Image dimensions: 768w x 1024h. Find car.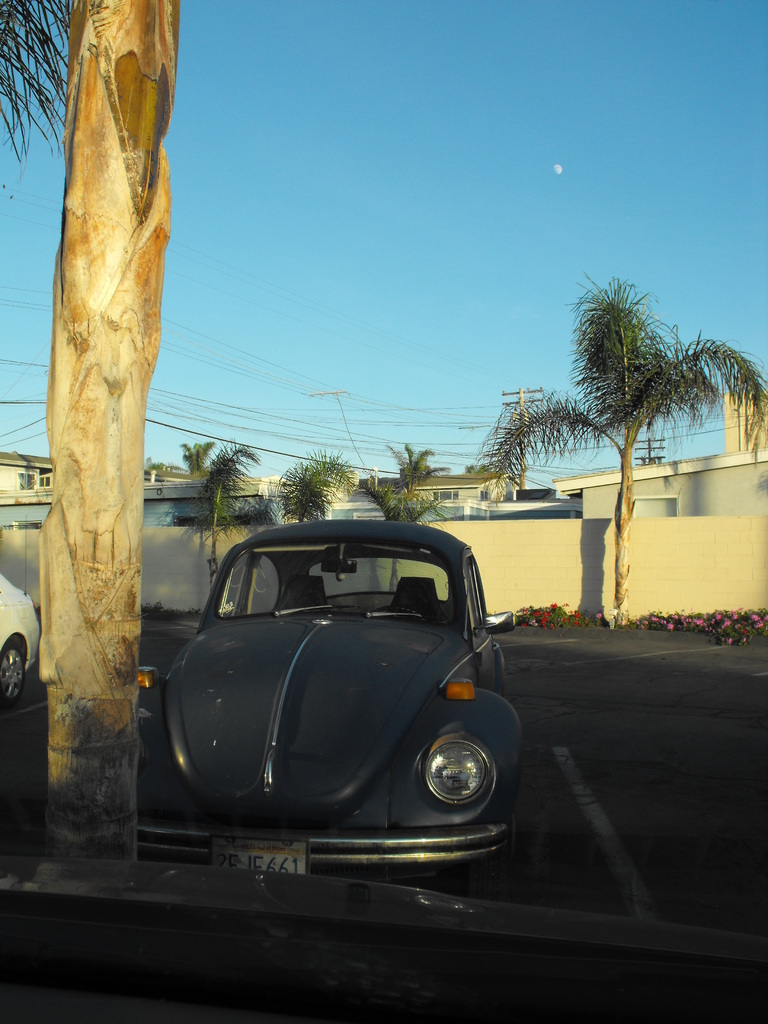
x1=147, y1=511, x2=524, y2=883.
